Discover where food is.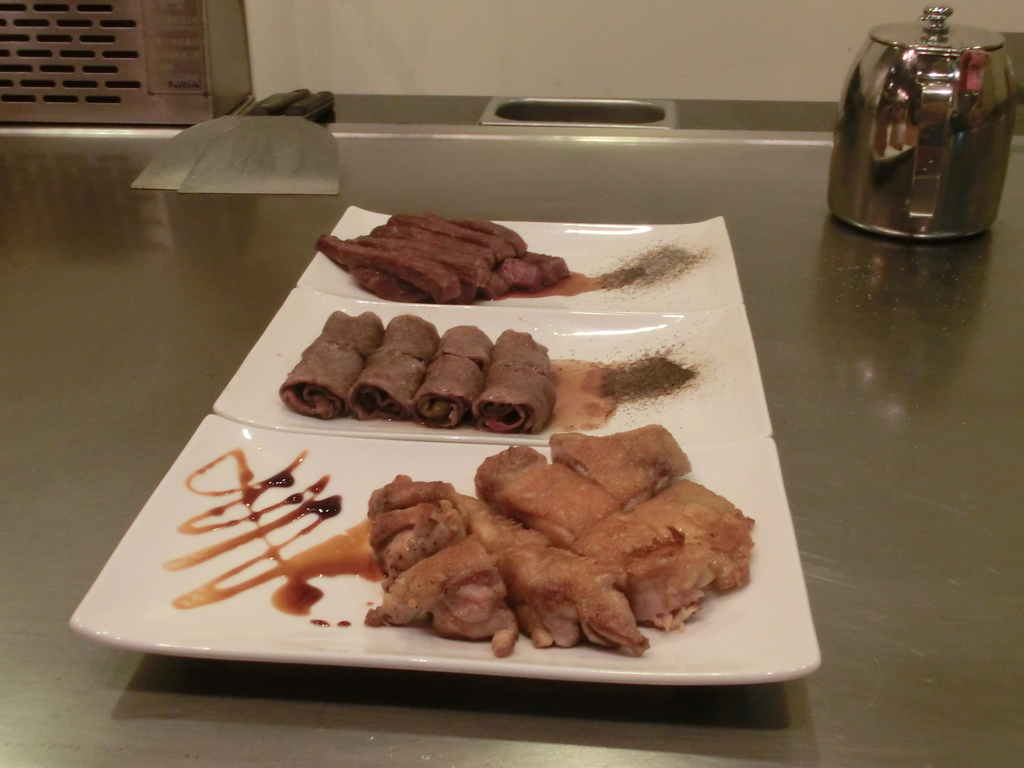
Discovered at Rect(276, 306, 556, 430).
